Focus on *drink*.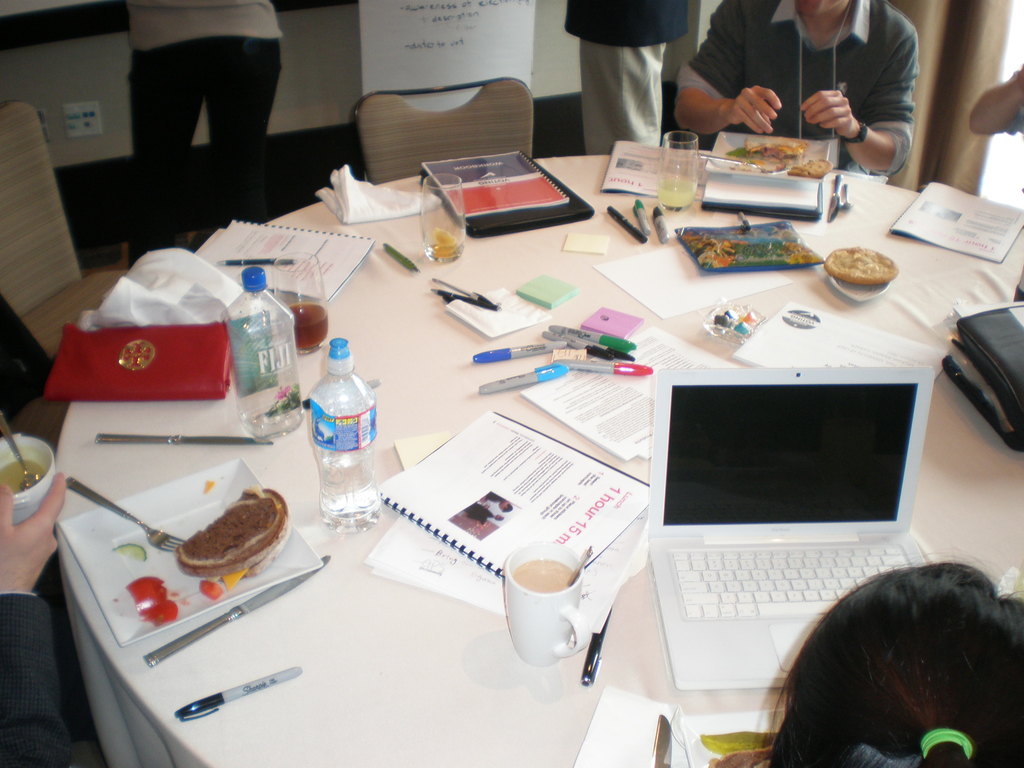
Focused at rect(0, 461, 44, 492).
